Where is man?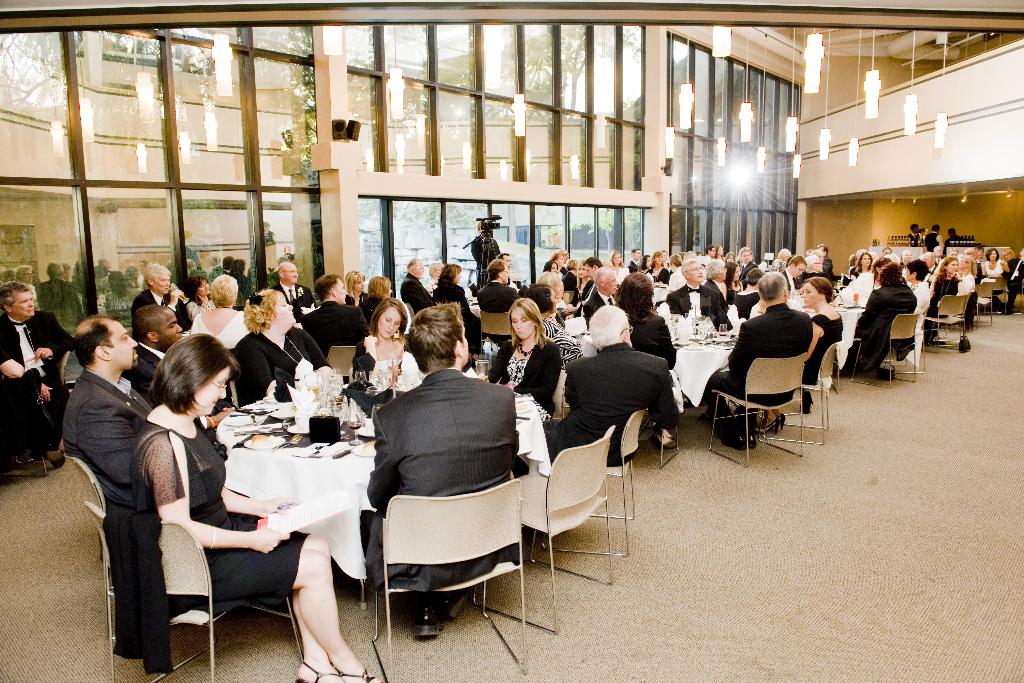
detection(706, 269, 815, 450).
